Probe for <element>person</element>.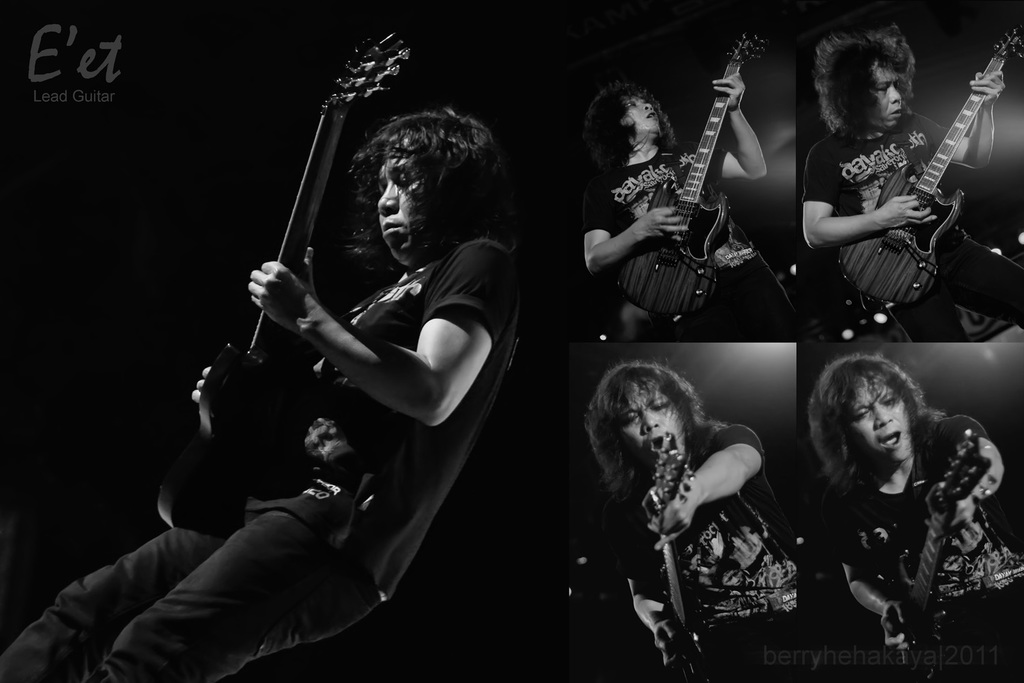
Probe result: 0:100:544:682.
